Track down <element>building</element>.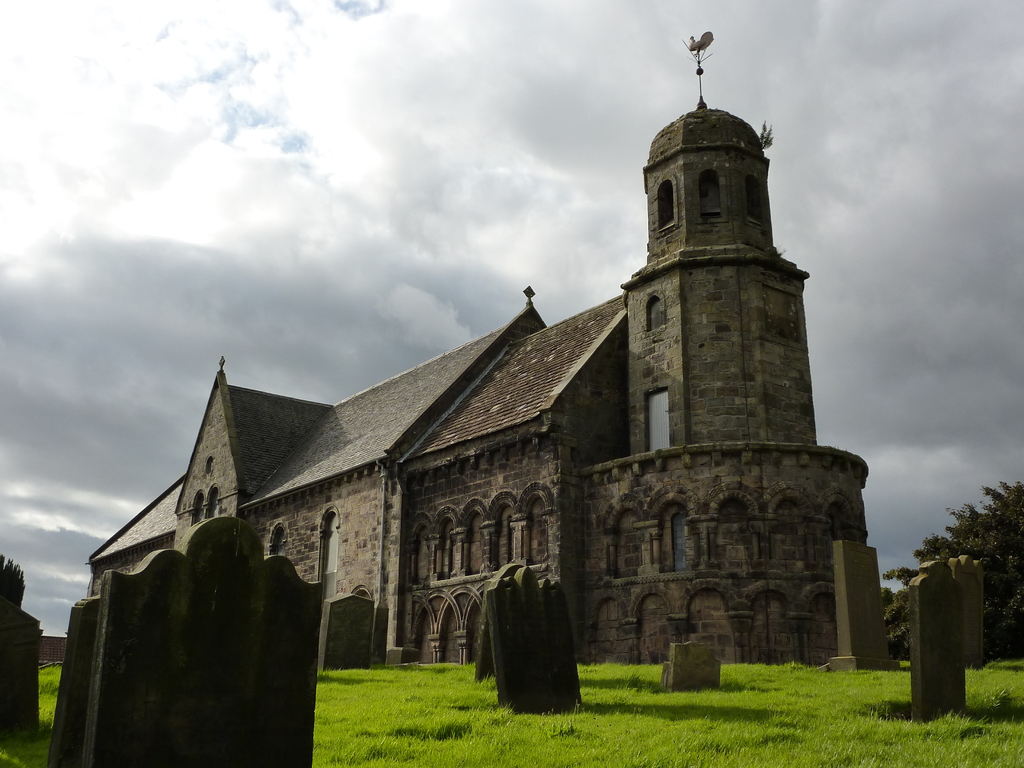
Tracked to bbox(80, 29, 877, 669).
